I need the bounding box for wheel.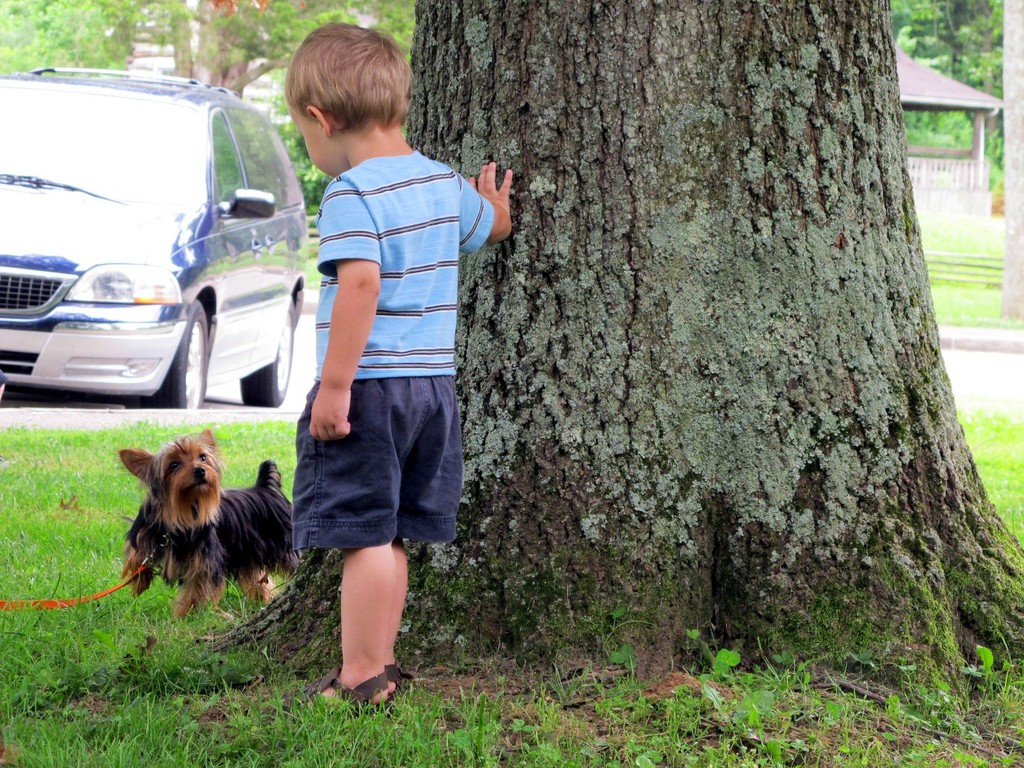
Here it is: {"left": 121, "top": 293, "right": 207, "bottom": 407}.
